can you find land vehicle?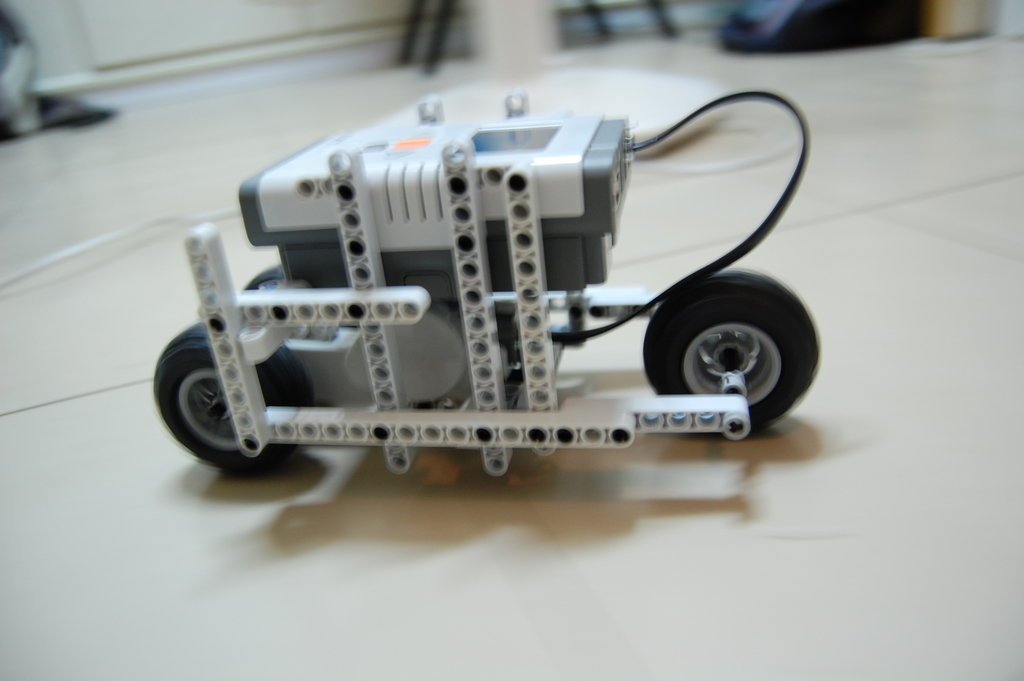
Yes, bounding box: Rect(193, 86, 886, 493).
